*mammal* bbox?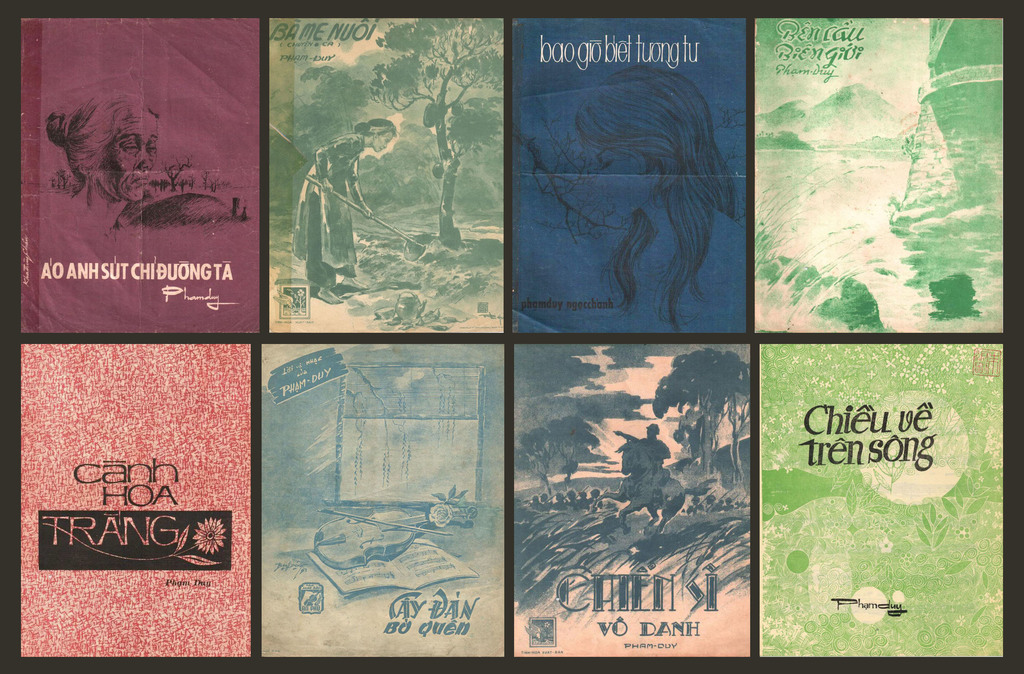
<box>42,83,163,237</box>
